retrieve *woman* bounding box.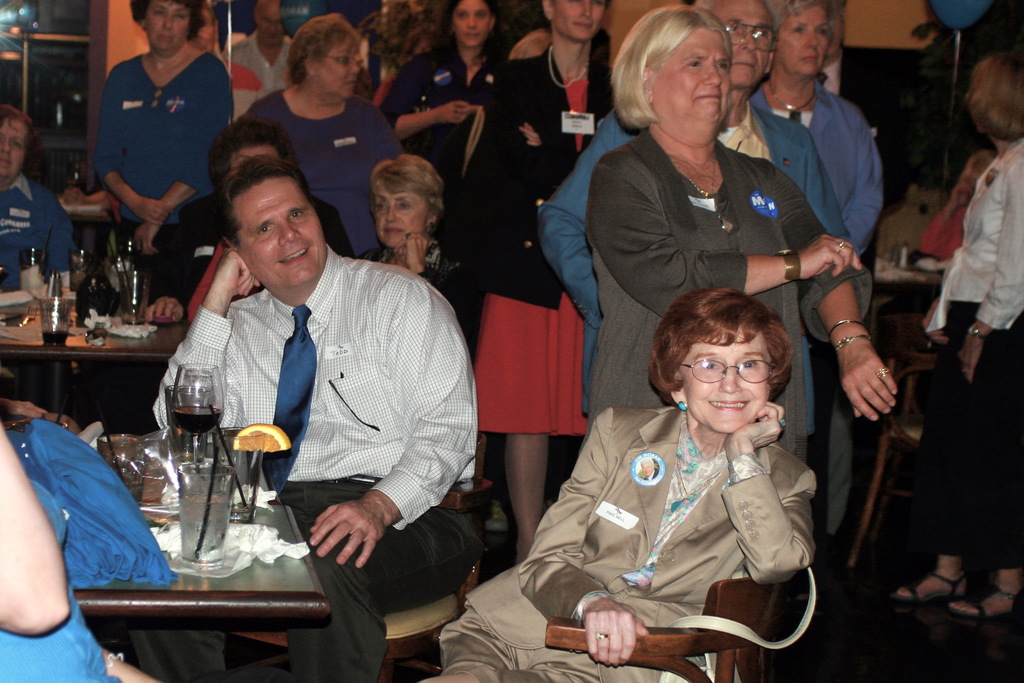
Bounding box: 892 51 1023 620.
